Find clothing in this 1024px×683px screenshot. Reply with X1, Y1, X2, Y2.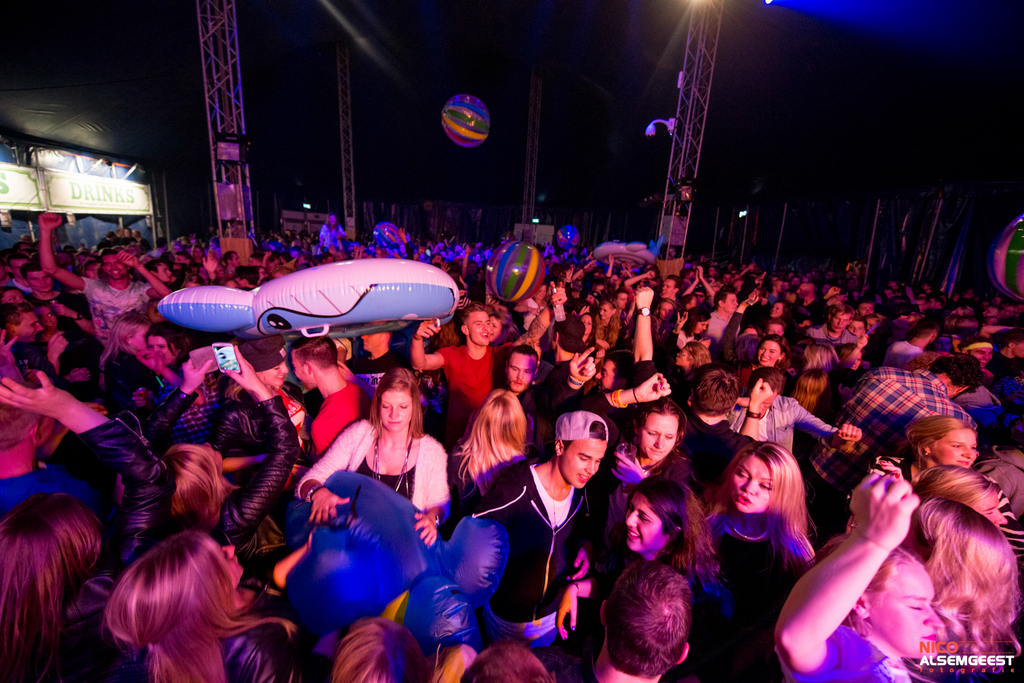
323, 223, 349, 249.
